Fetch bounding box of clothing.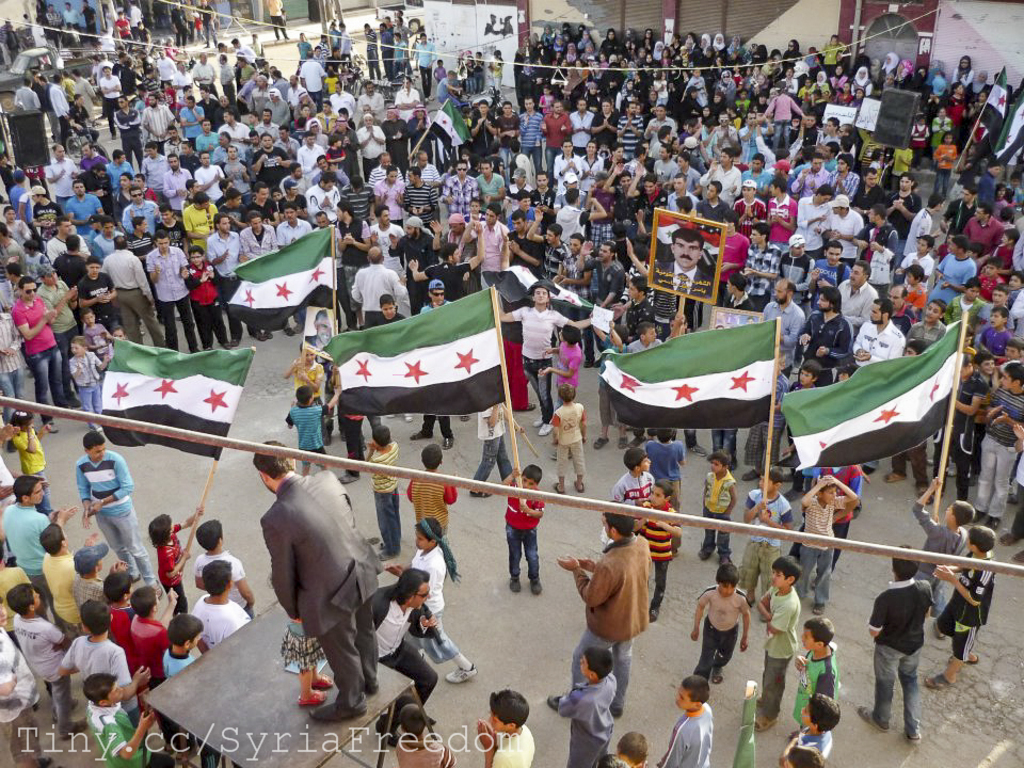
Bbox: bbox(199, 596, 257, 642).
